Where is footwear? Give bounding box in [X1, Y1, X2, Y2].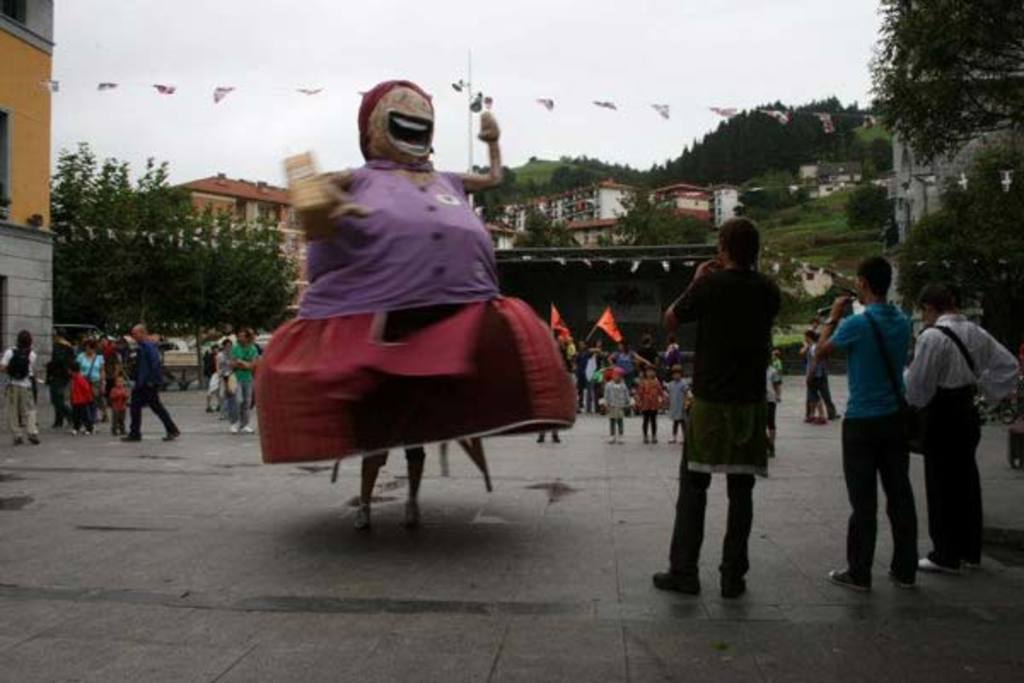
[643, 435, 649, 444].
